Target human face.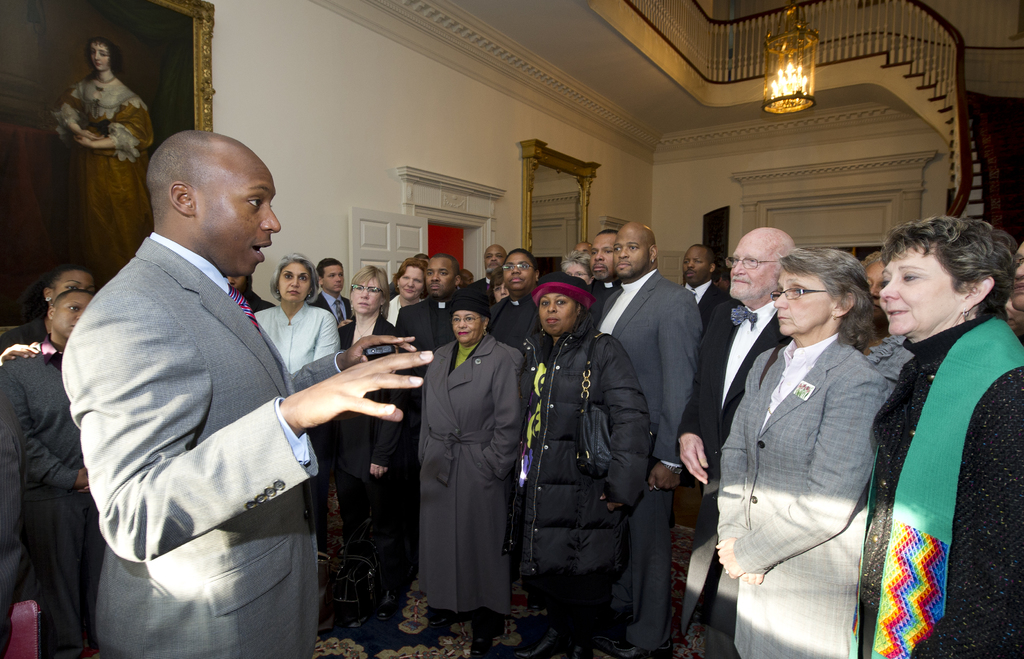
Target region: 538:291:573:337.
